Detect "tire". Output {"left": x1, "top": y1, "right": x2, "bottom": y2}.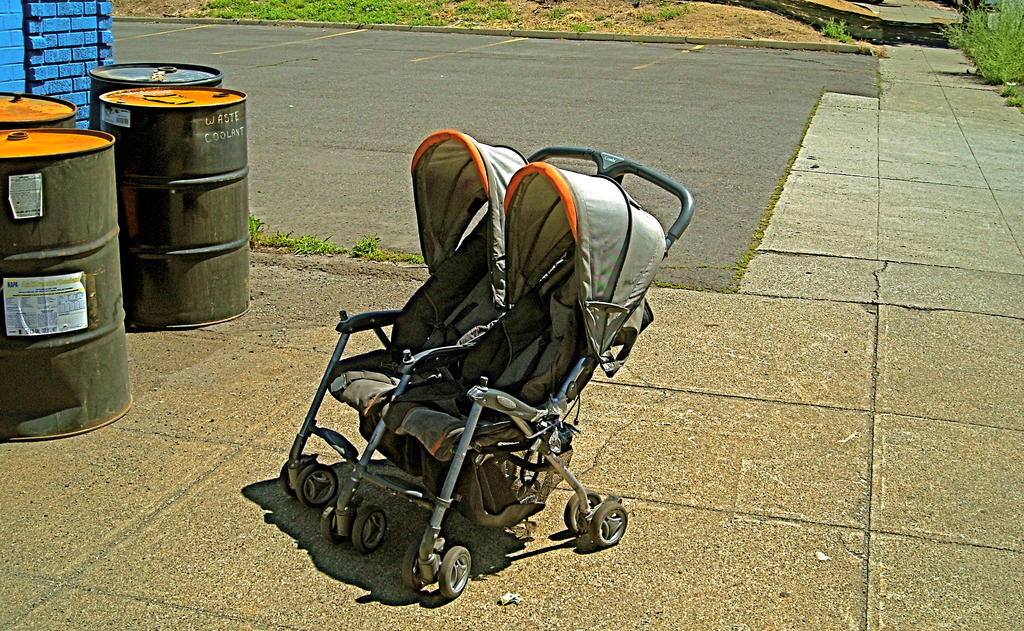
{"left": 588, "top": 506, "right": 630, "bottom": 549}.
